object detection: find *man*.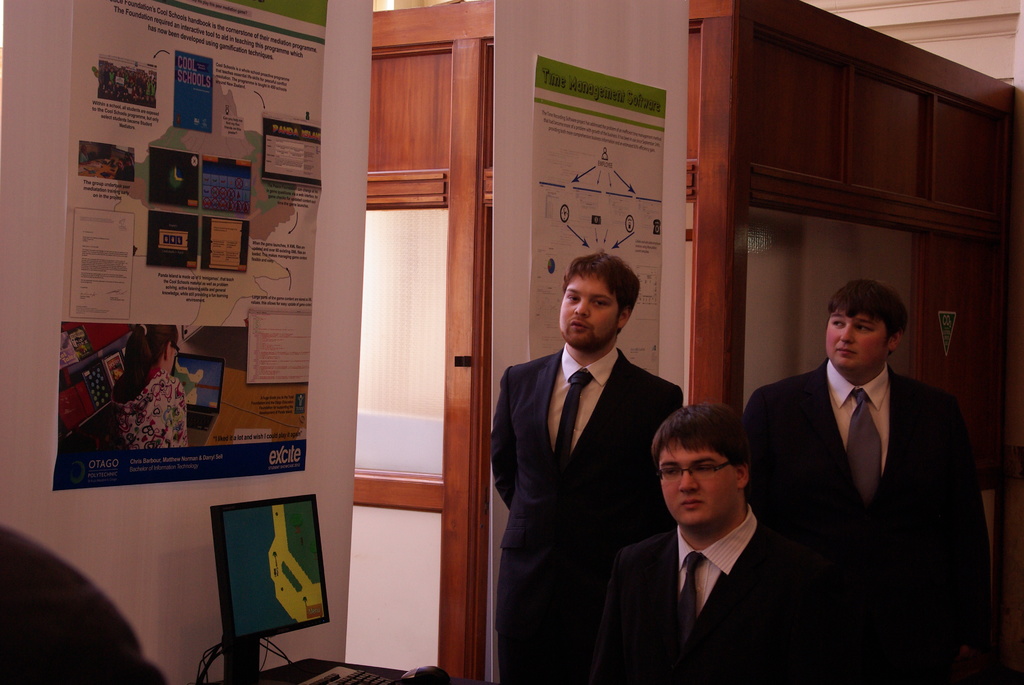
[x1=610, y1=404, x2=812, y2=684].
